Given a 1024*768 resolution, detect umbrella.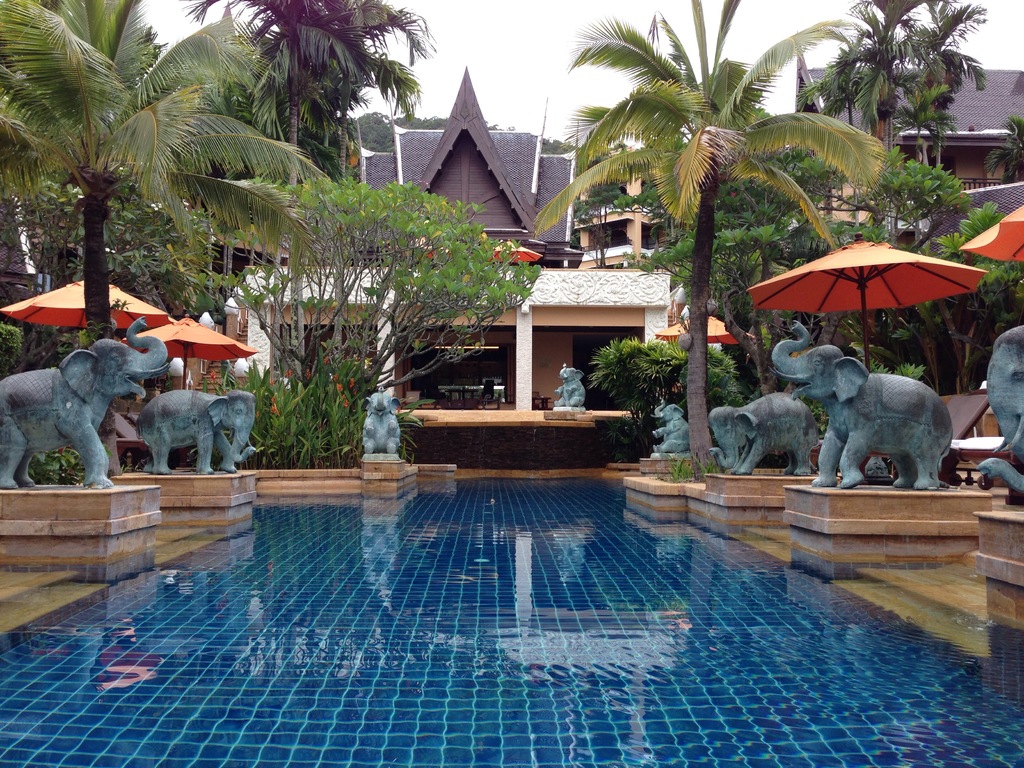
429,243,474,260.
